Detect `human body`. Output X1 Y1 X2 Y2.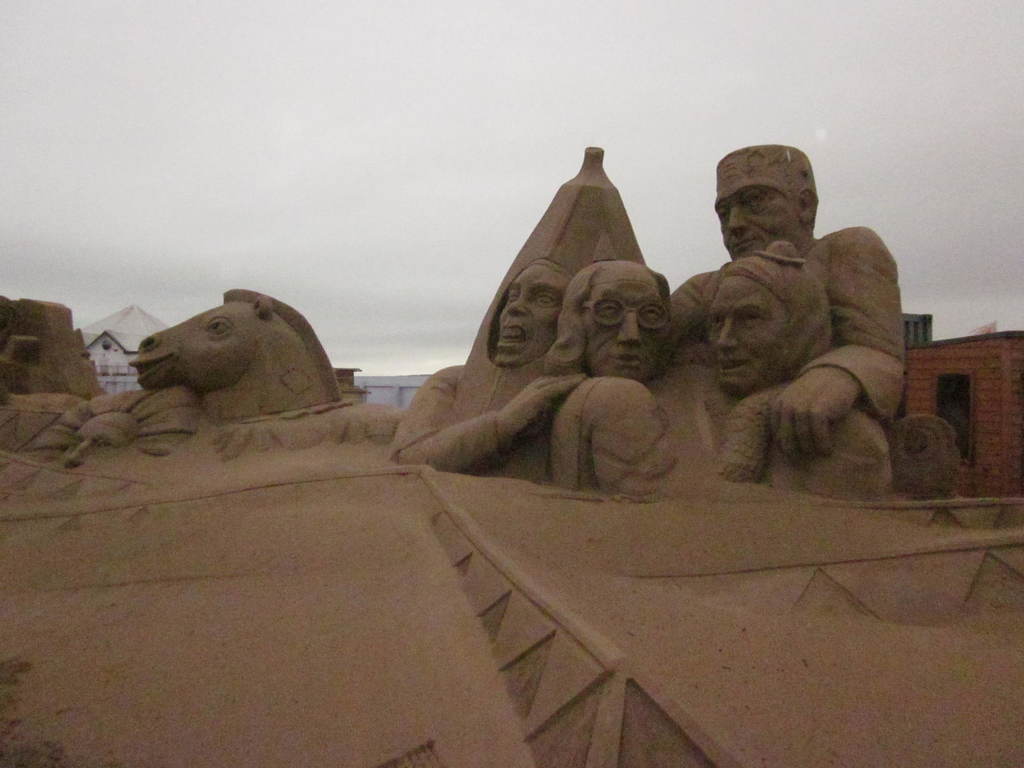
539 252 673 500.
